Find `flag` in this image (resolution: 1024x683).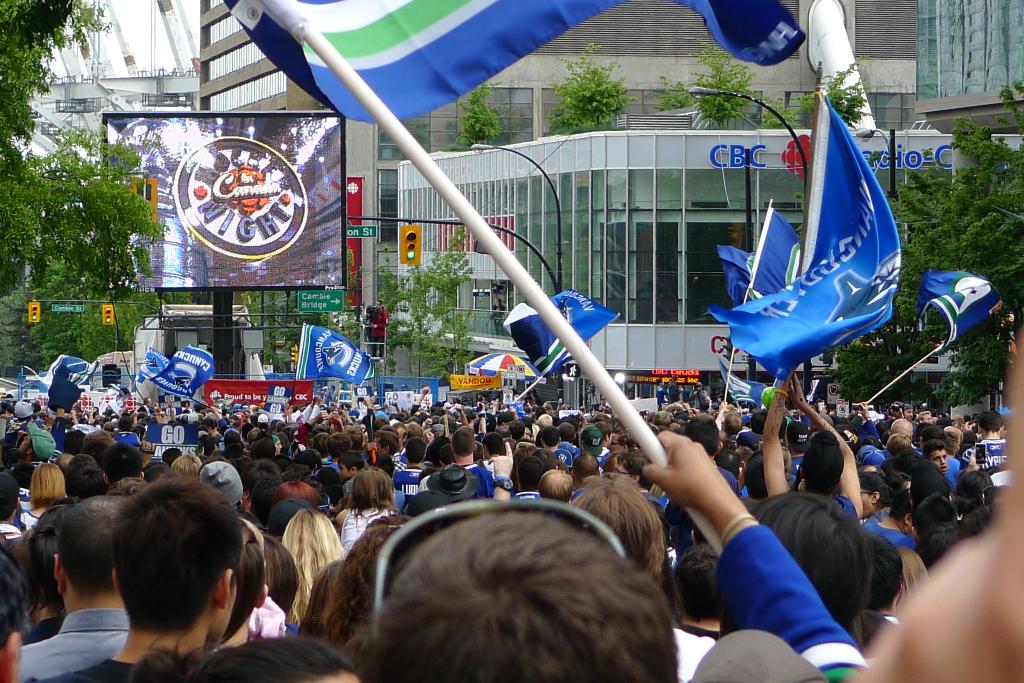
bbox(137, 344, 173, 383).
